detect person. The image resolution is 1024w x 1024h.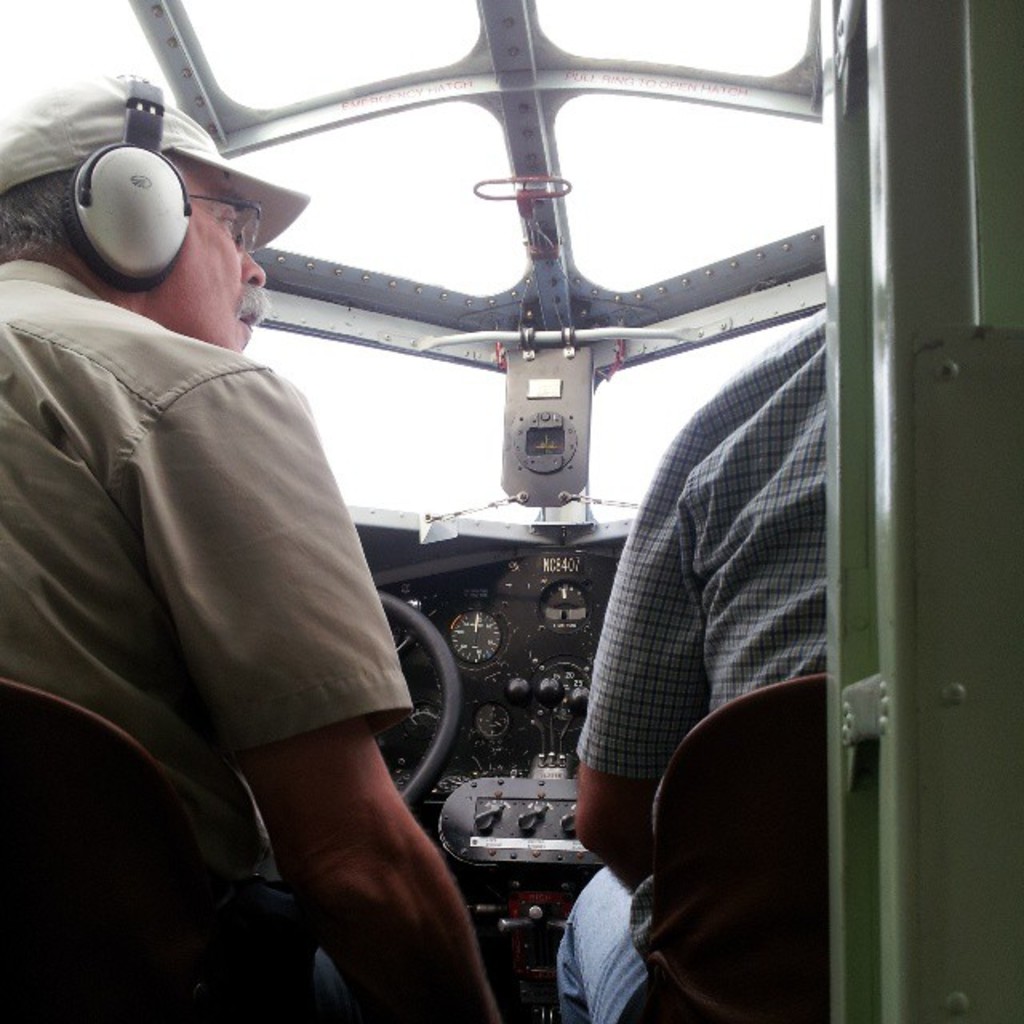
bbox=[555, 312, 834, 1022].
